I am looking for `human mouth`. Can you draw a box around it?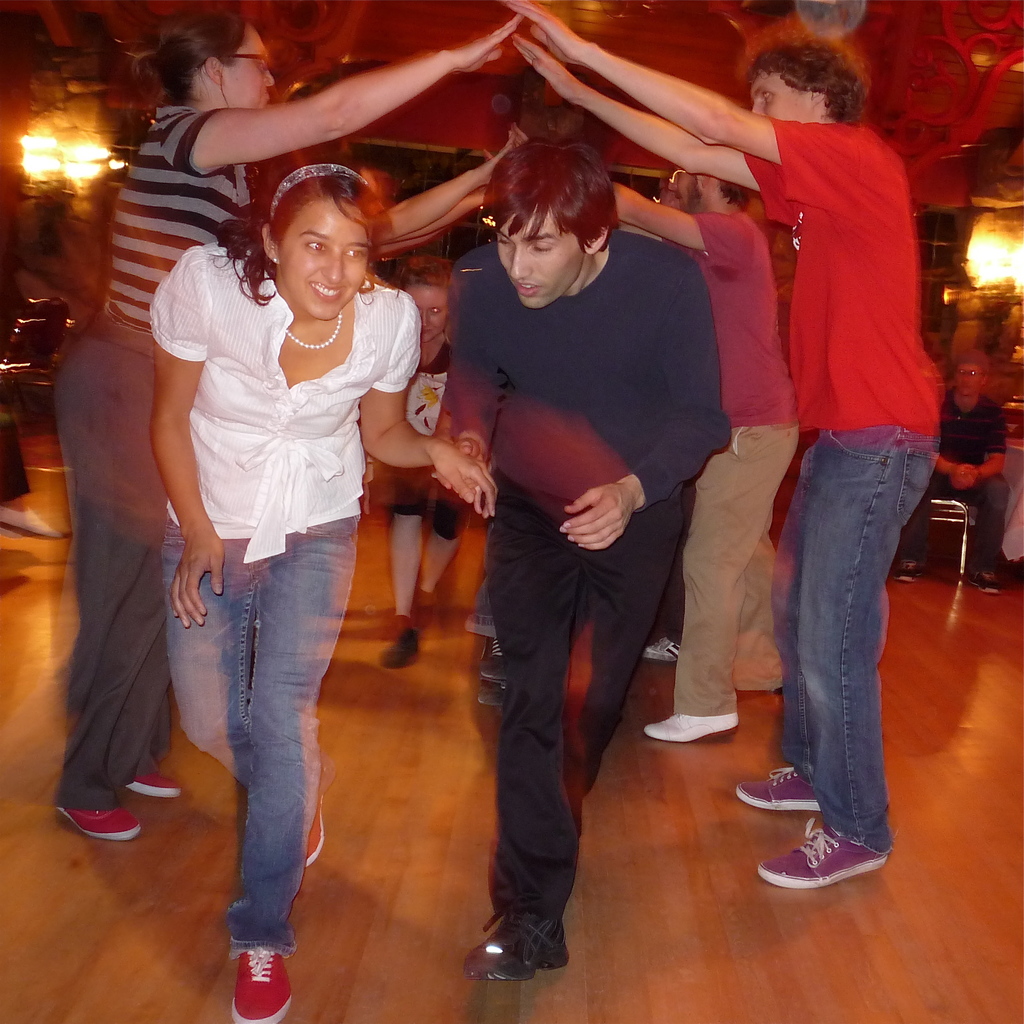
Sure, the bounding box is box(420, 330, 432, 338).
